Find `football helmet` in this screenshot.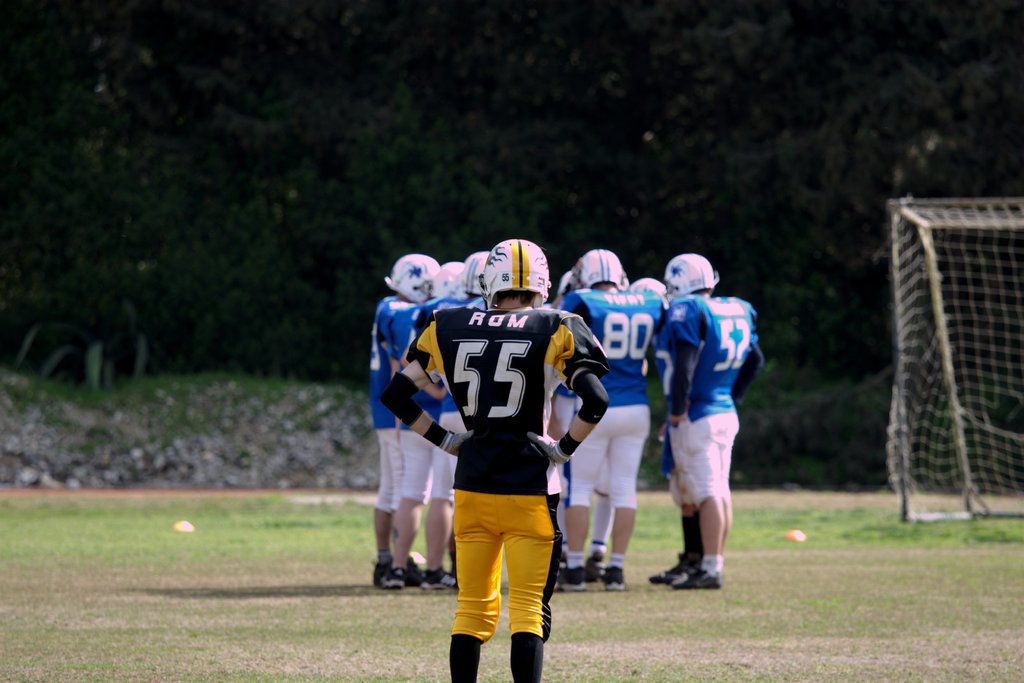
The bounding box for `football helmet` is select_region(624, 276, 668, 311).
